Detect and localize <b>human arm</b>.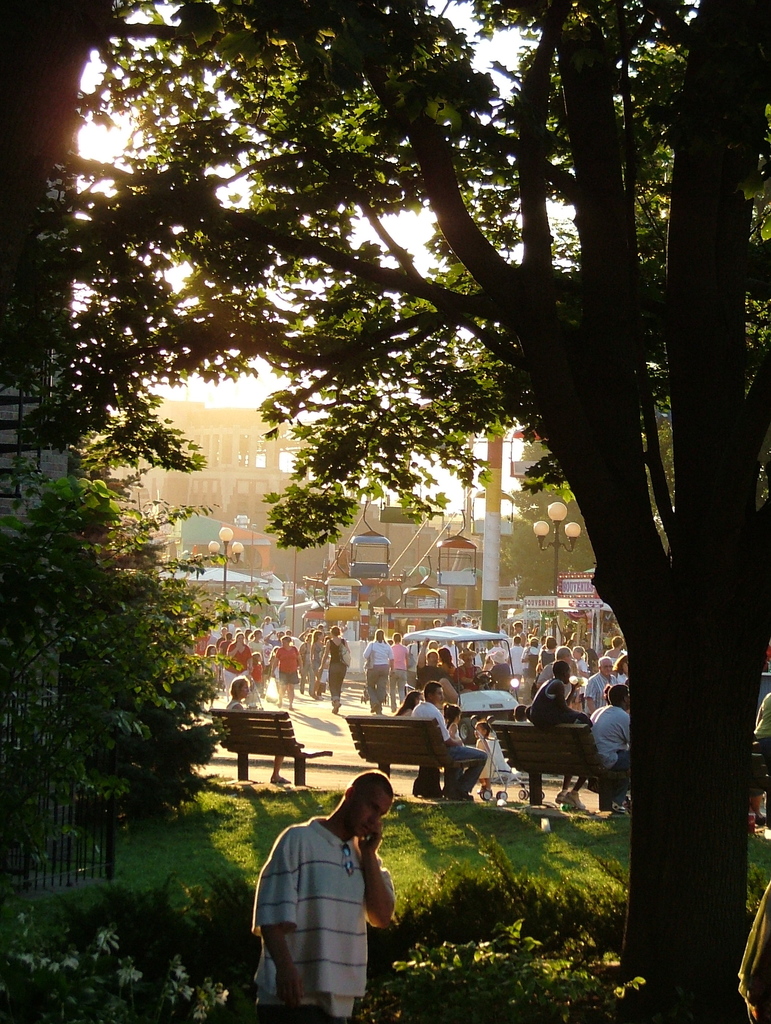
Localized at region(359, 826, 396, 927).
